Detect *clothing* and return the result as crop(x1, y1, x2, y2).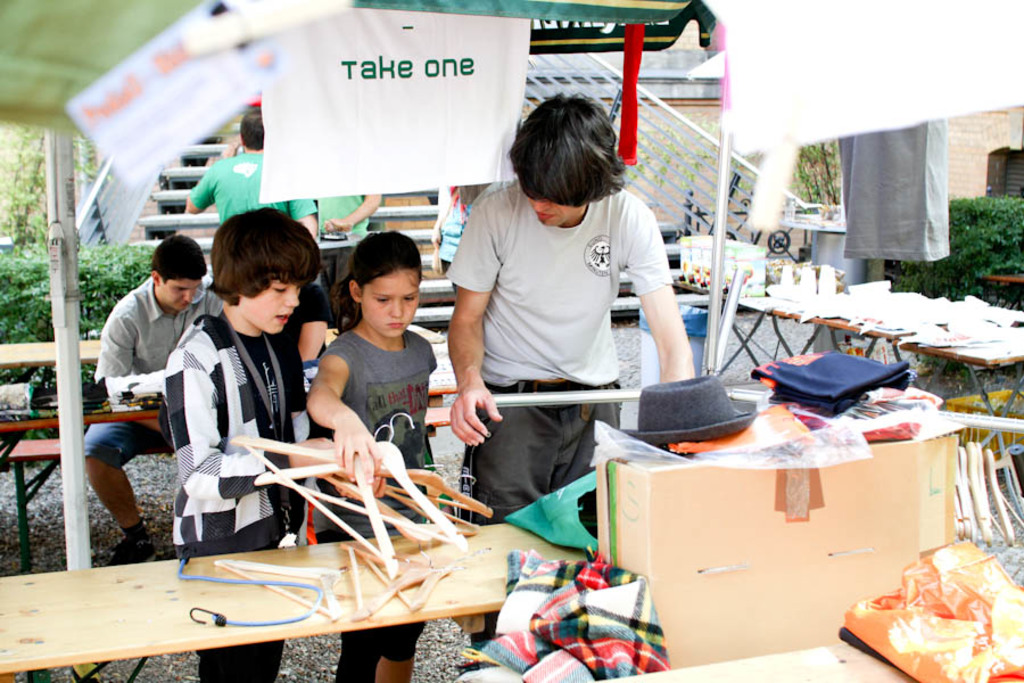
crop(283, 287, 325, 361).
